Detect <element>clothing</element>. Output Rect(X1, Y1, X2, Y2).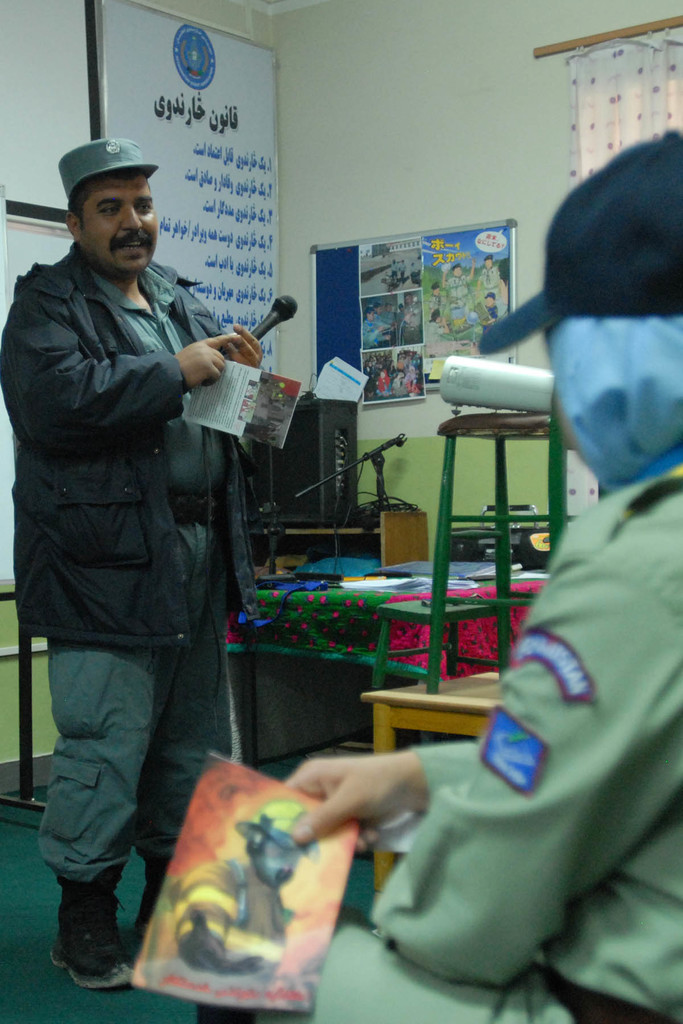
Rect(0, 243, 240, 911).
